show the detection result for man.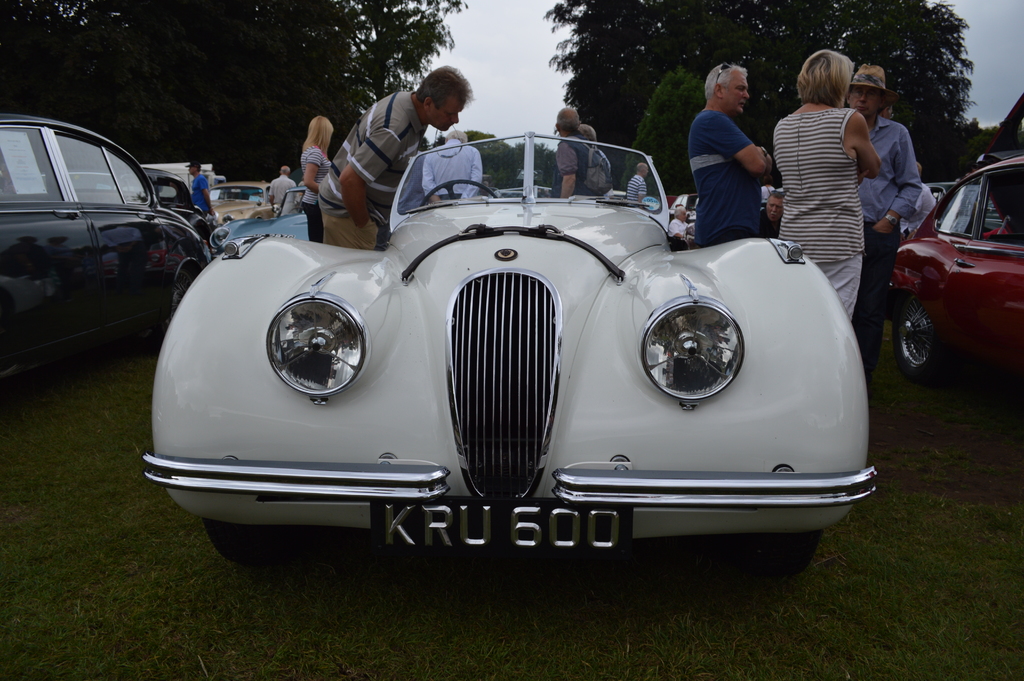
<bbox>547, 106, 610, 197</bbox>.
